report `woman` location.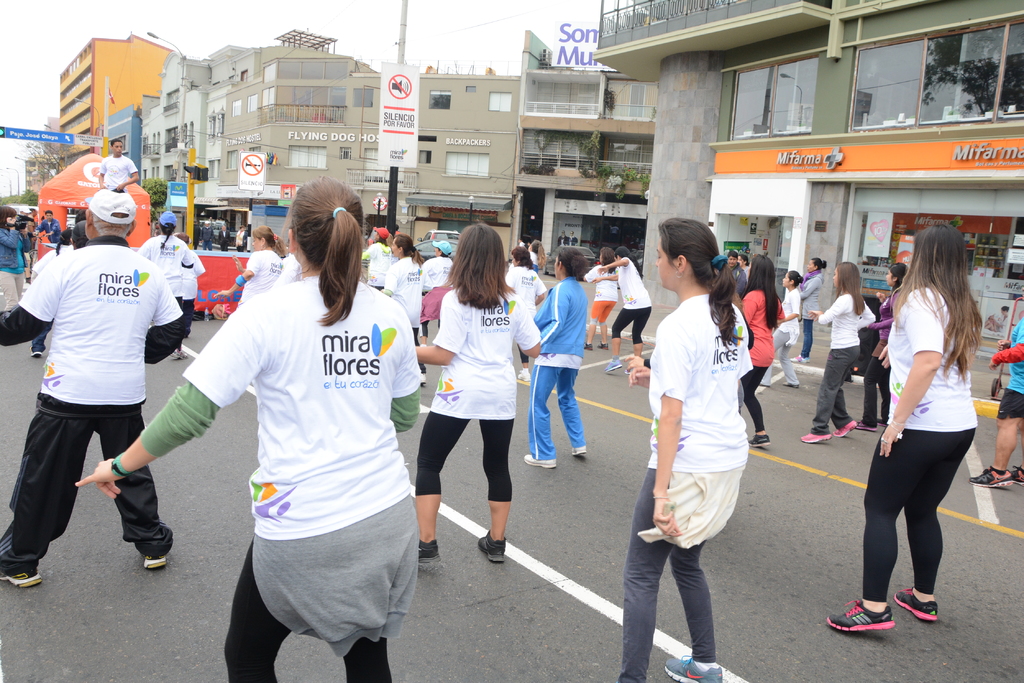
Report: l=735, t=253, r=787, b=445.
